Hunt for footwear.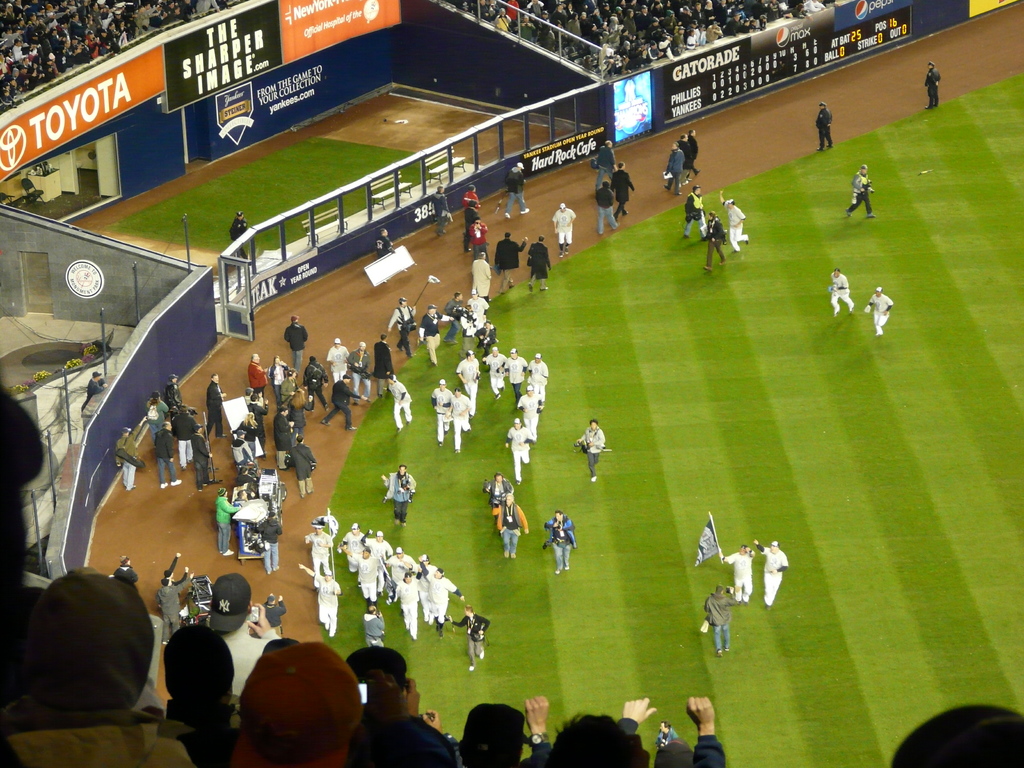
Hunted down at [590,474,596,484].
